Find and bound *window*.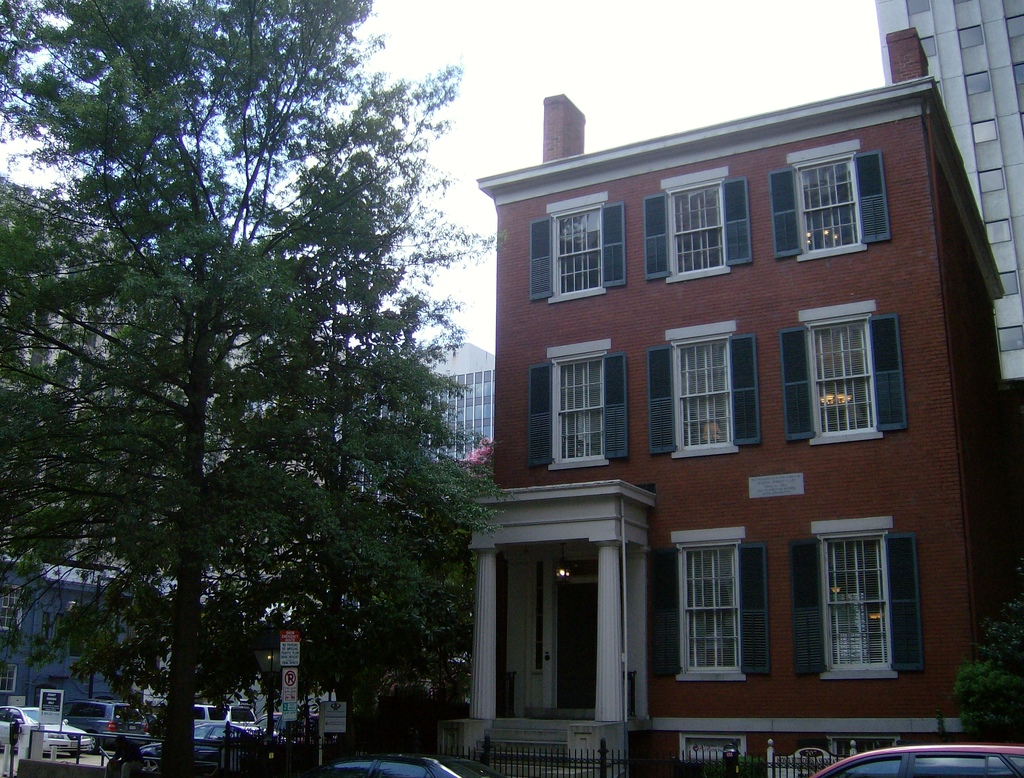
Bound: 956 24 987 50.
